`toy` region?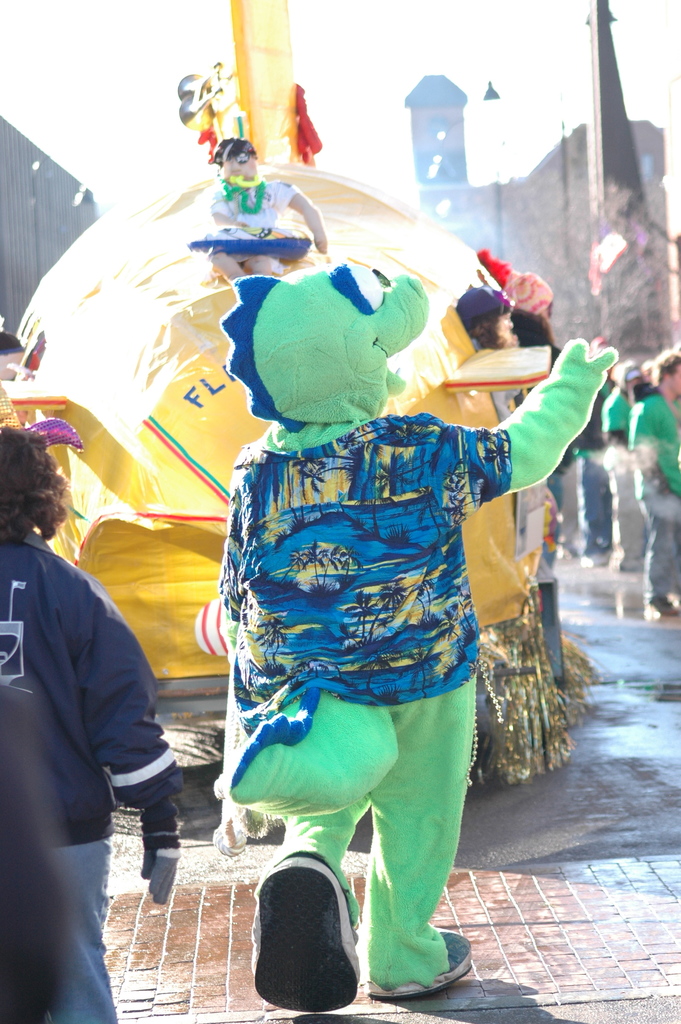
x1=208 y1=259 x2=612 y2=1018
